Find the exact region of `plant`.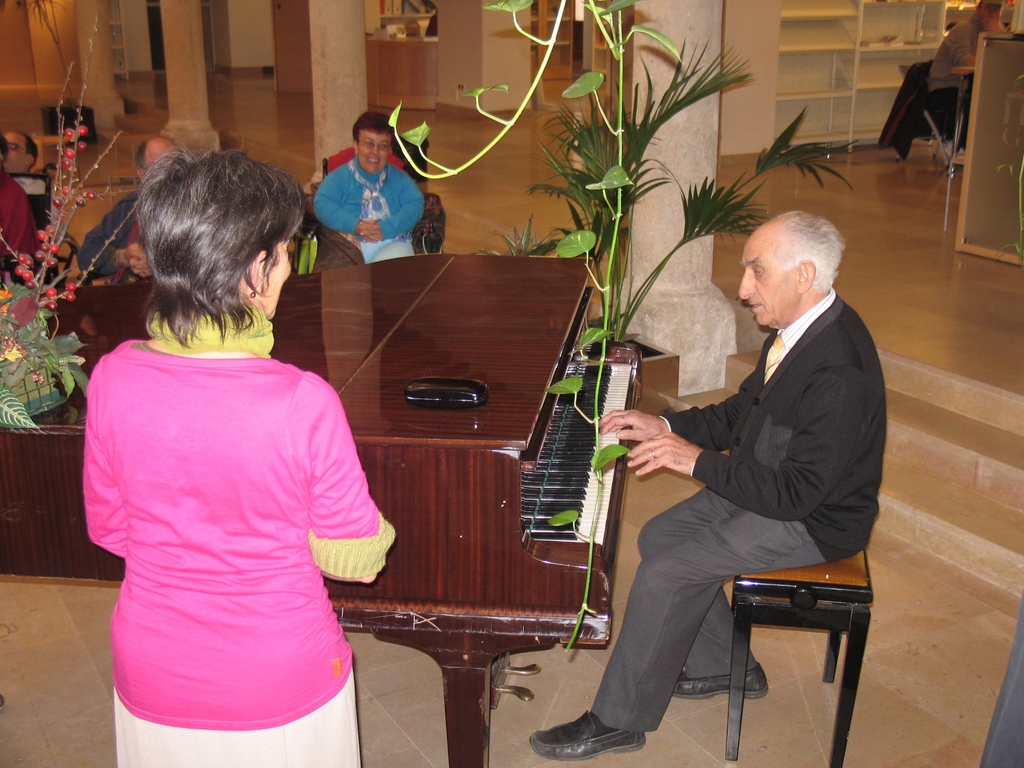
Exact region: (995, 74, 1023, 261).
